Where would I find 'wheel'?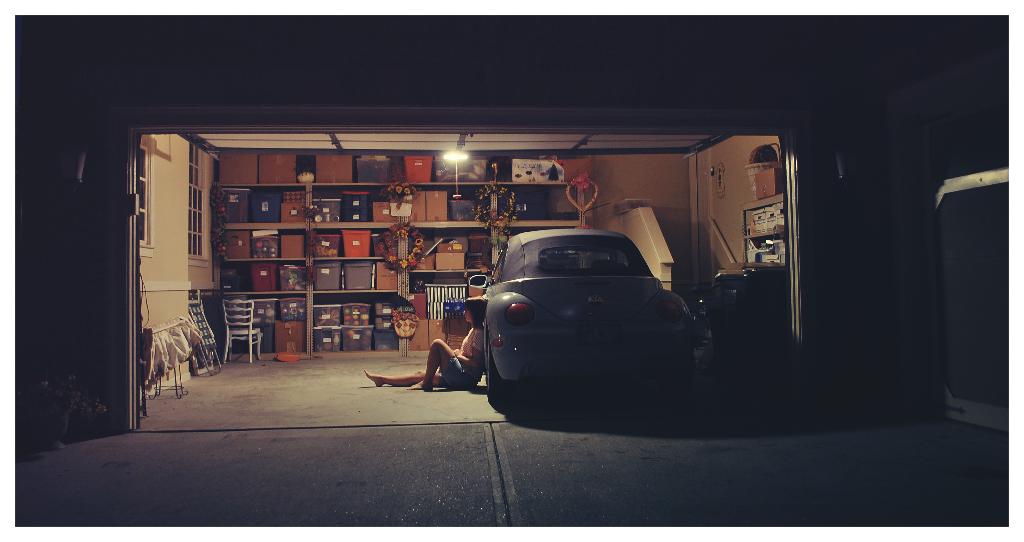
At <region>657, 351, 696, 395</region>.
